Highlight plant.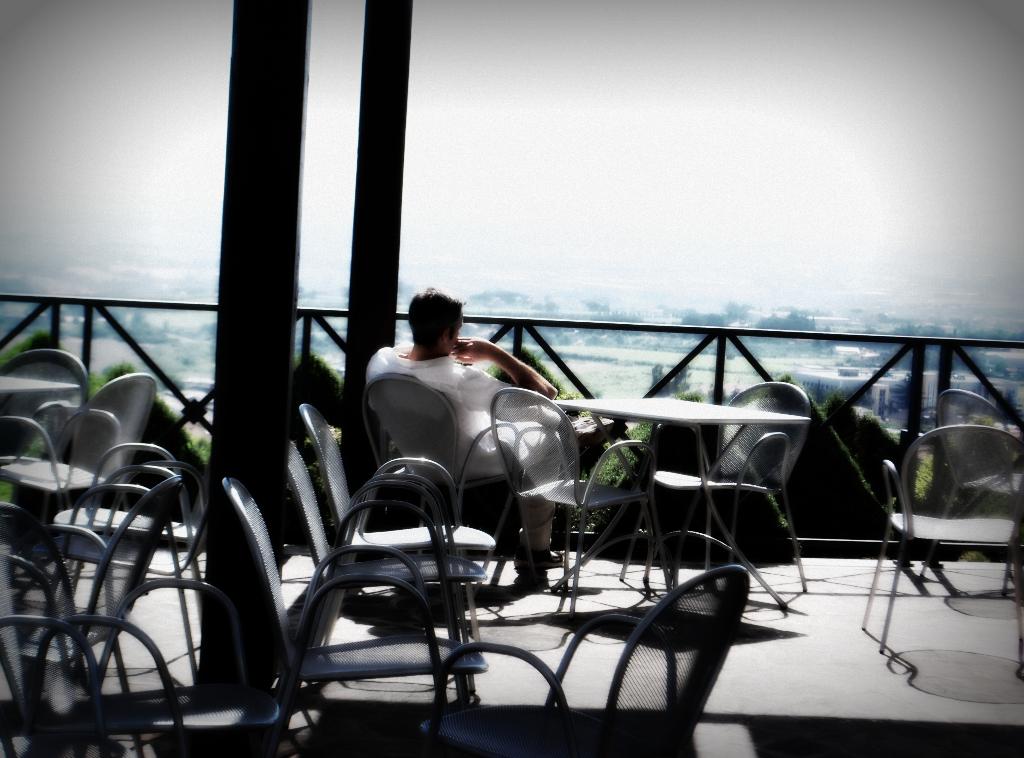
Highlighted region: 486 343 582 399.
